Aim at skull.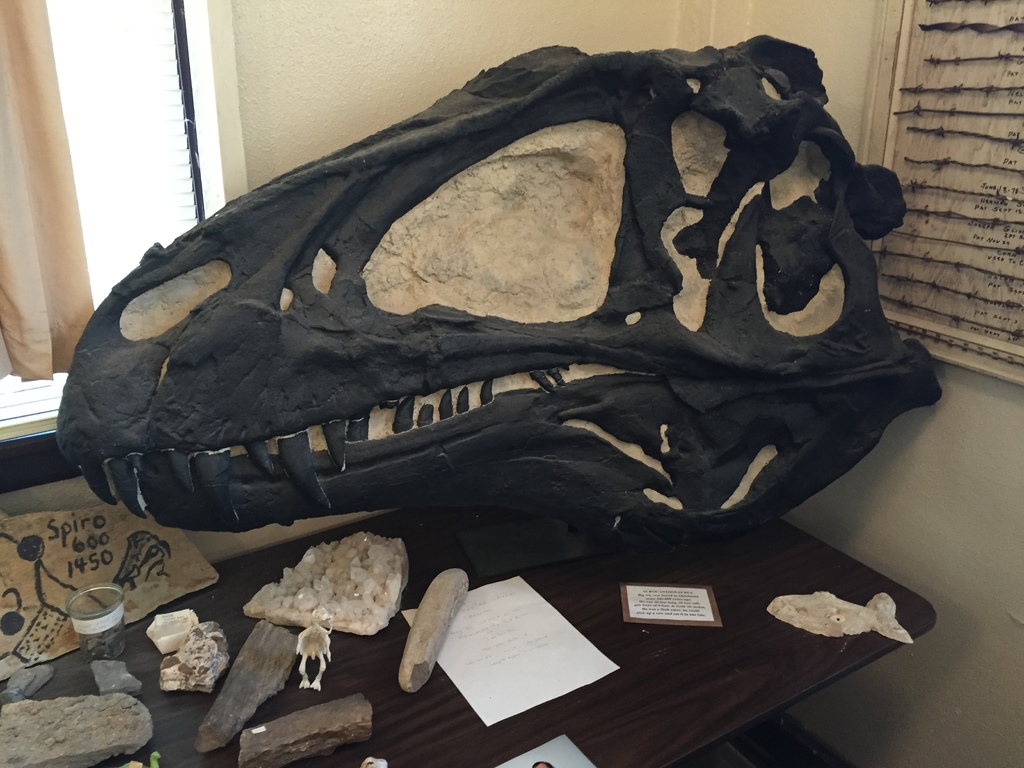
Aimed at box(83, 57, 868, 522).
